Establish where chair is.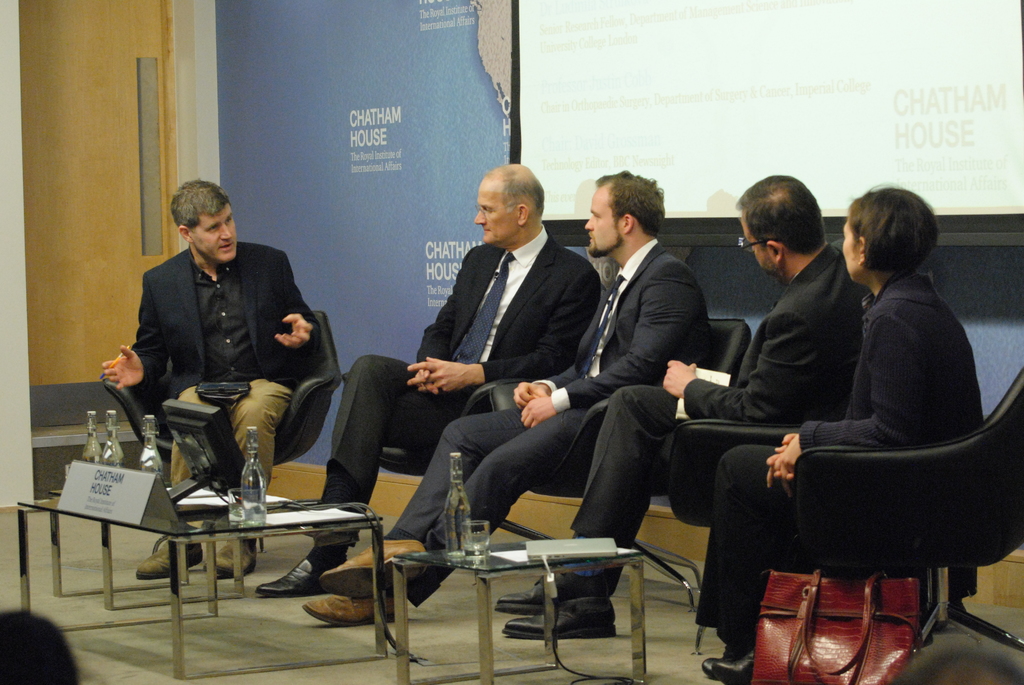
Established at [488,313,749,620].
